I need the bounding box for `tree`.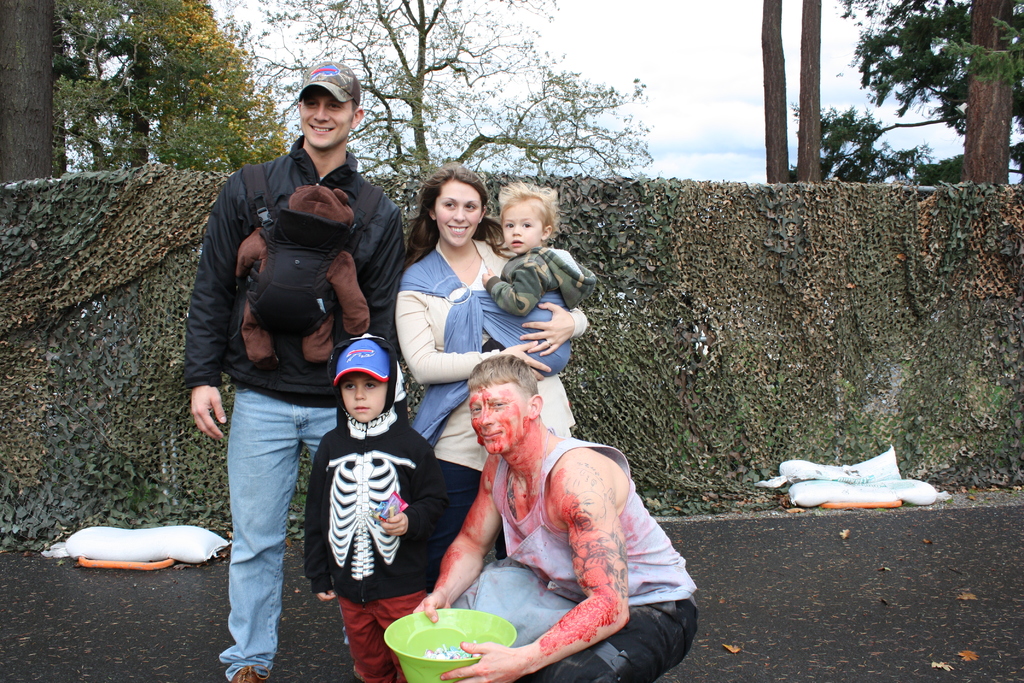
Here it is: (796, 0, 1023, 183).
